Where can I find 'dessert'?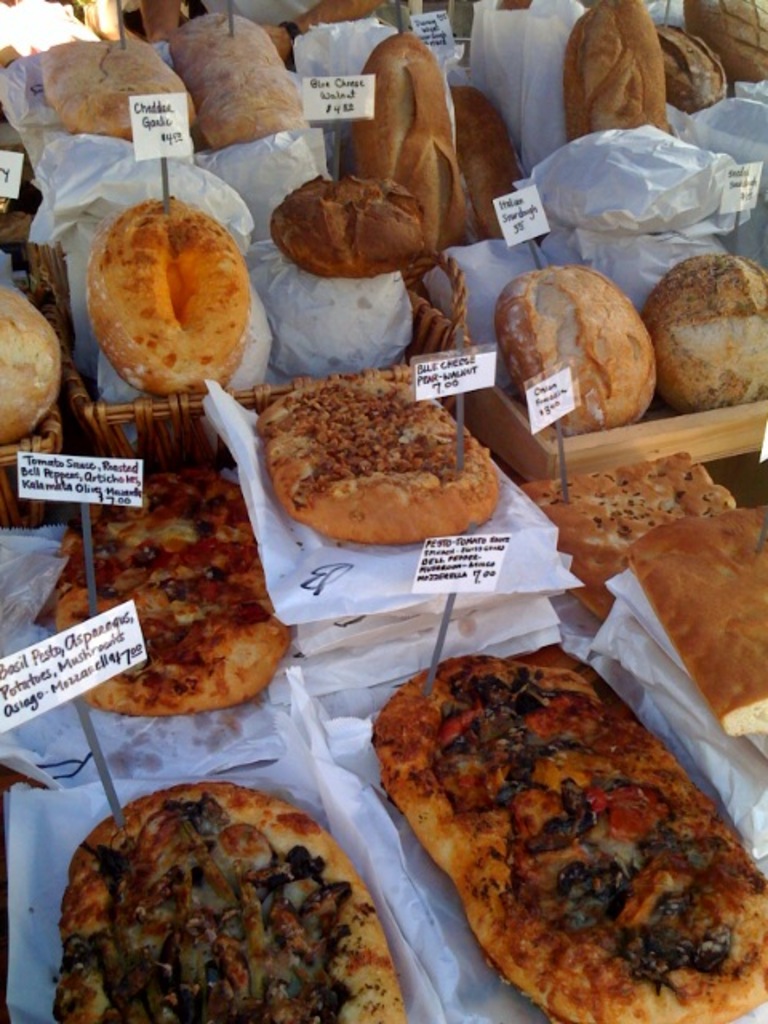
You can find it at x1=262, y1=363, x2=504, y2=541.
